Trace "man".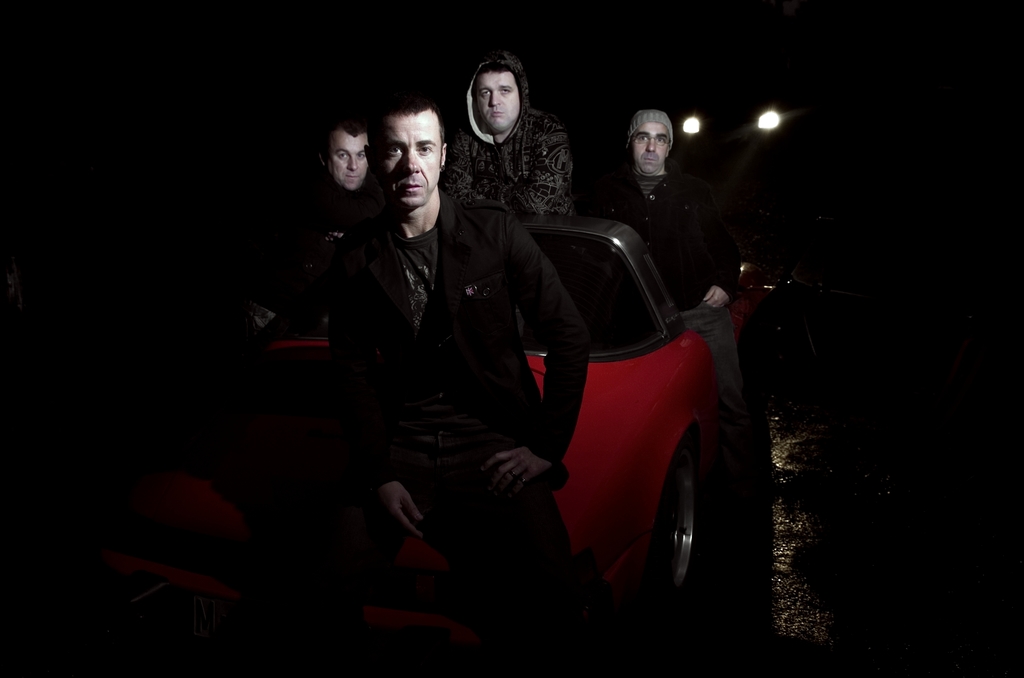
Traced to 283,90,553,602.
